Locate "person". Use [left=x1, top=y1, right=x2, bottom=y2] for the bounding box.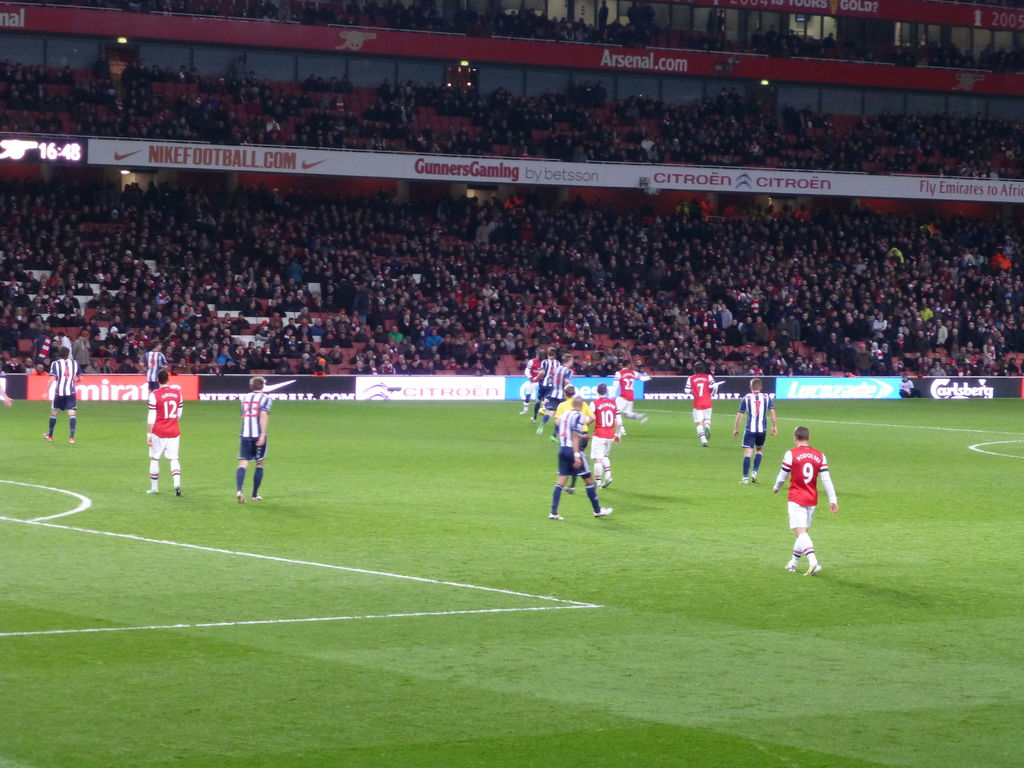
[left=525, top=342, right=539, bottom=426].
